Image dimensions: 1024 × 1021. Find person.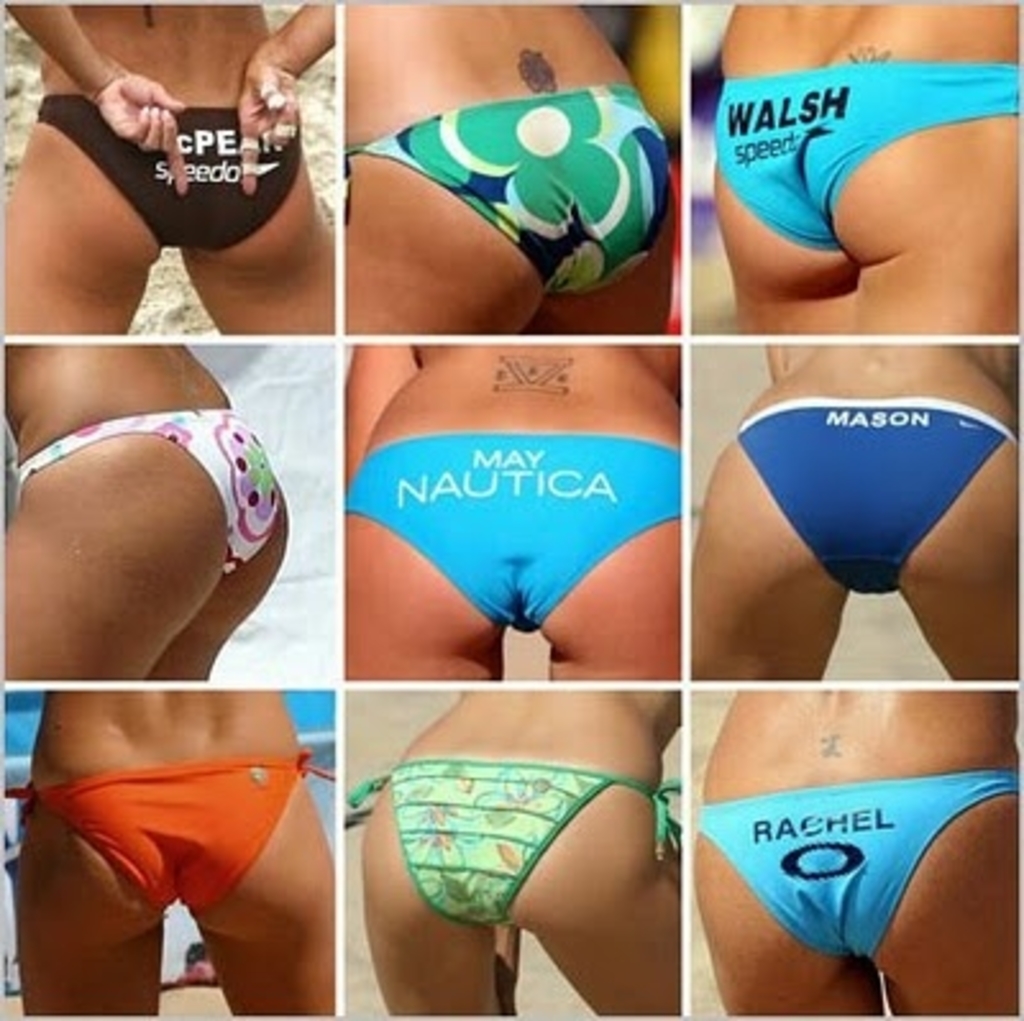
rect(343, 0, 686, 328).
